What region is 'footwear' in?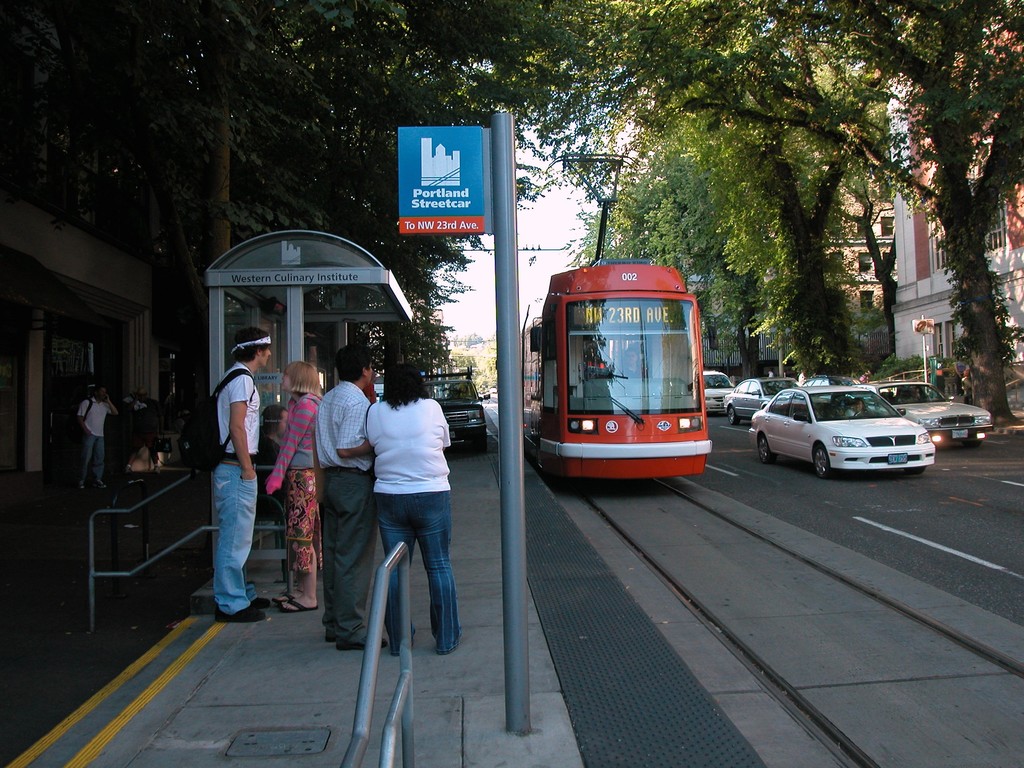
(left=271, top=588, right=300, bottom=604).
